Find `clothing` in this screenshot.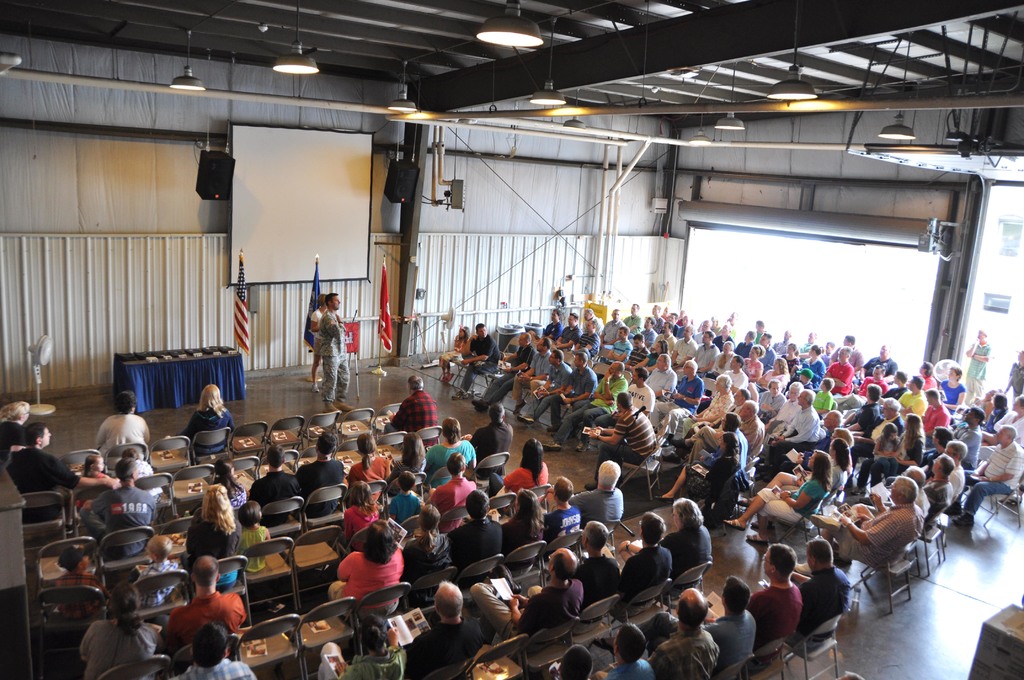
The bounding box for `clothing` is <region>550, 364, 591, 422</region>.
